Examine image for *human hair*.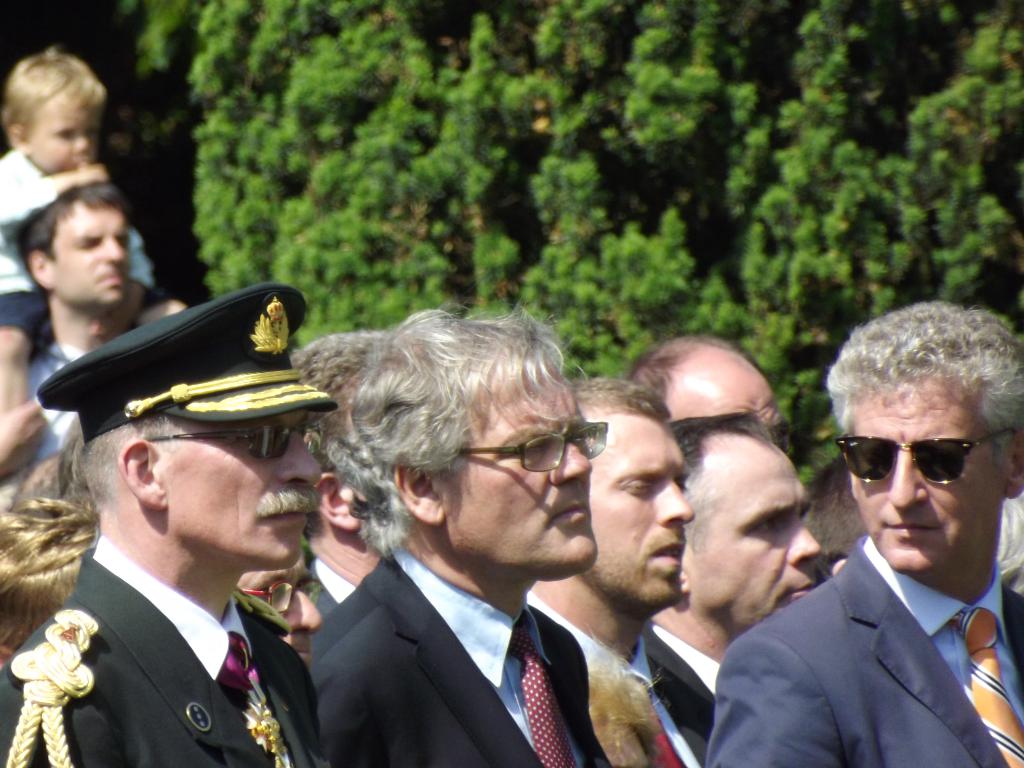
Examination result: 15/184/131/298.
